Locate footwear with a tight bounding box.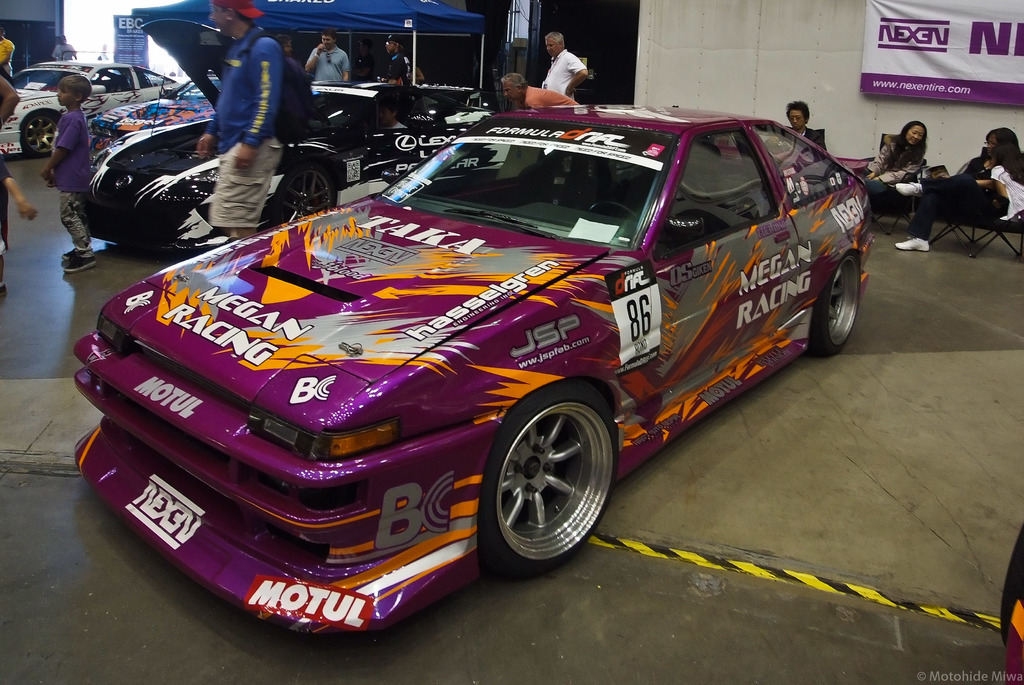
bbox=(896, 234, 931, 252).
